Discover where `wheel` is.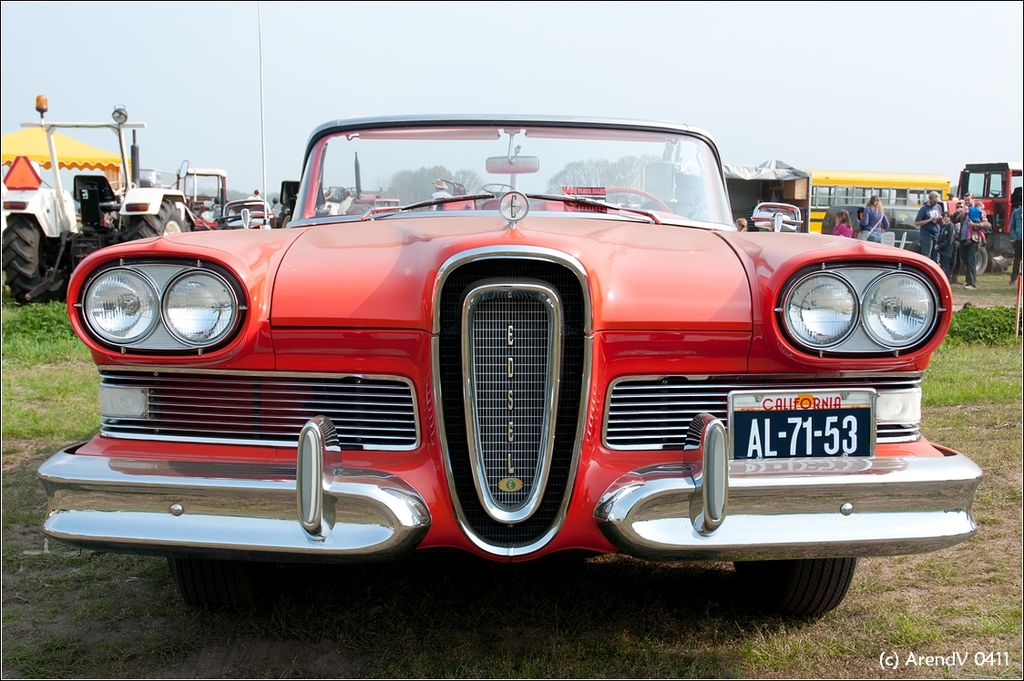
Discovered at crop(169, 551, 252, 611).
